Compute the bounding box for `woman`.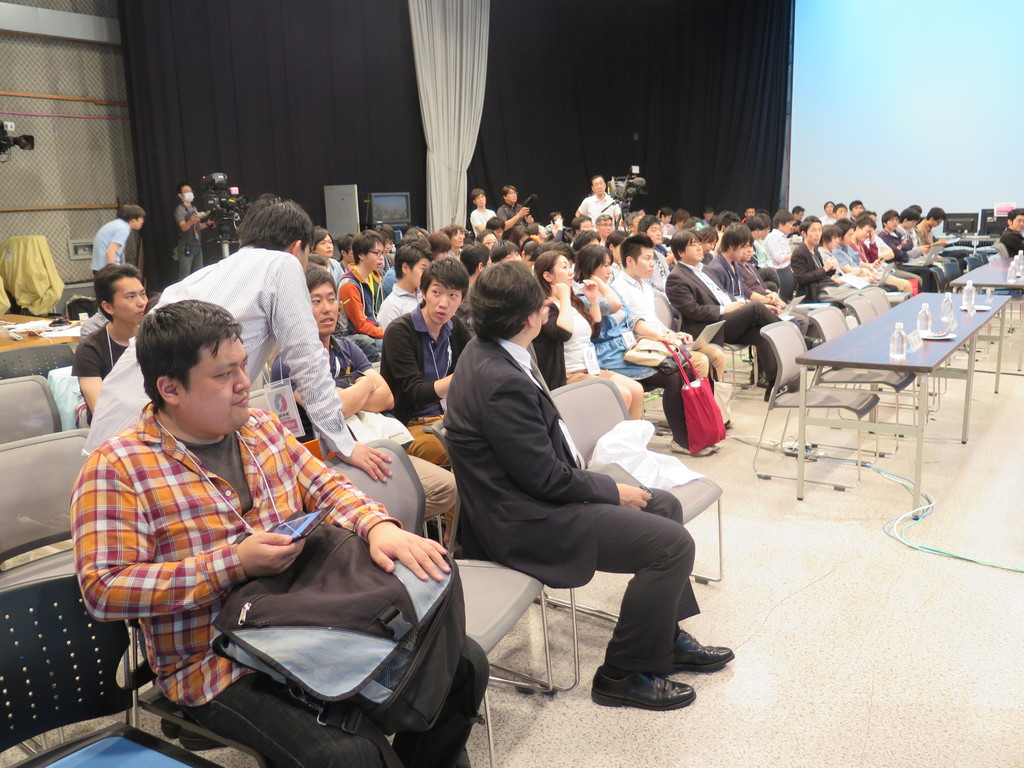
bbox=[520, 236, 542, 274].
